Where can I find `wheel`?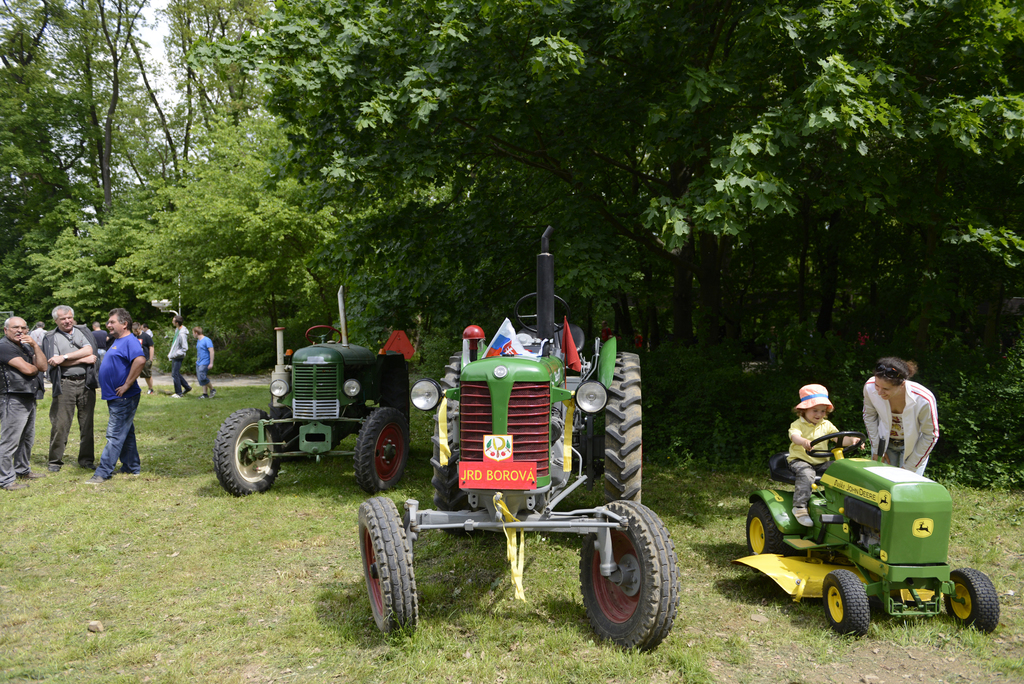
You can find it at <bbox>746, 500, 785, 556</bbox>.
